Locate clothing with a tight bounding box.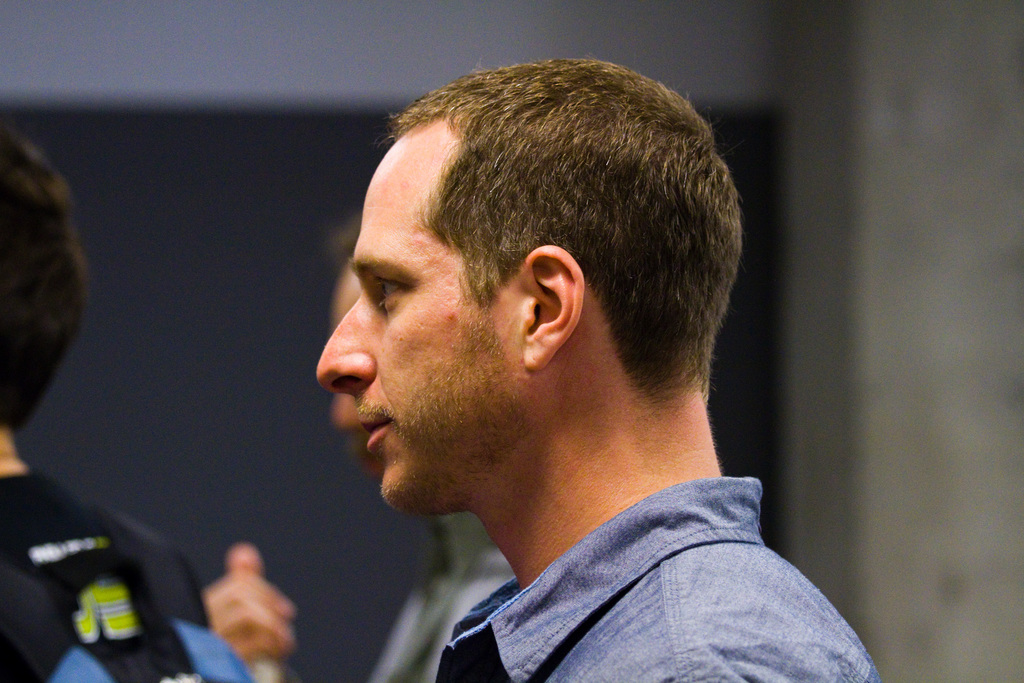
locate(0, 468, 207, 682).
